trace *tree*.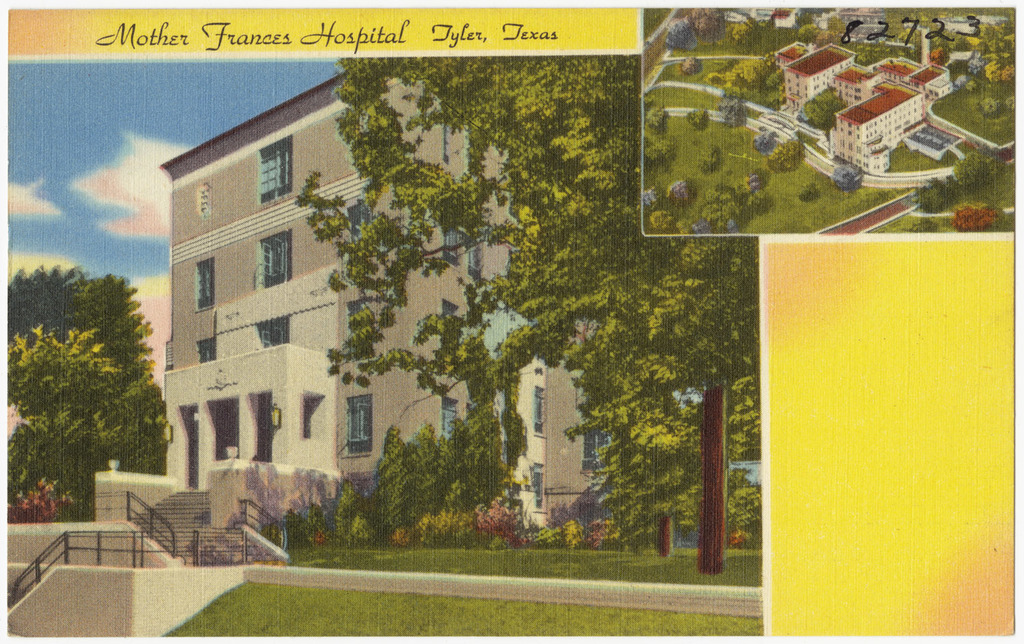
Traced to [left=799, top=84, right=852, bottom=132].
